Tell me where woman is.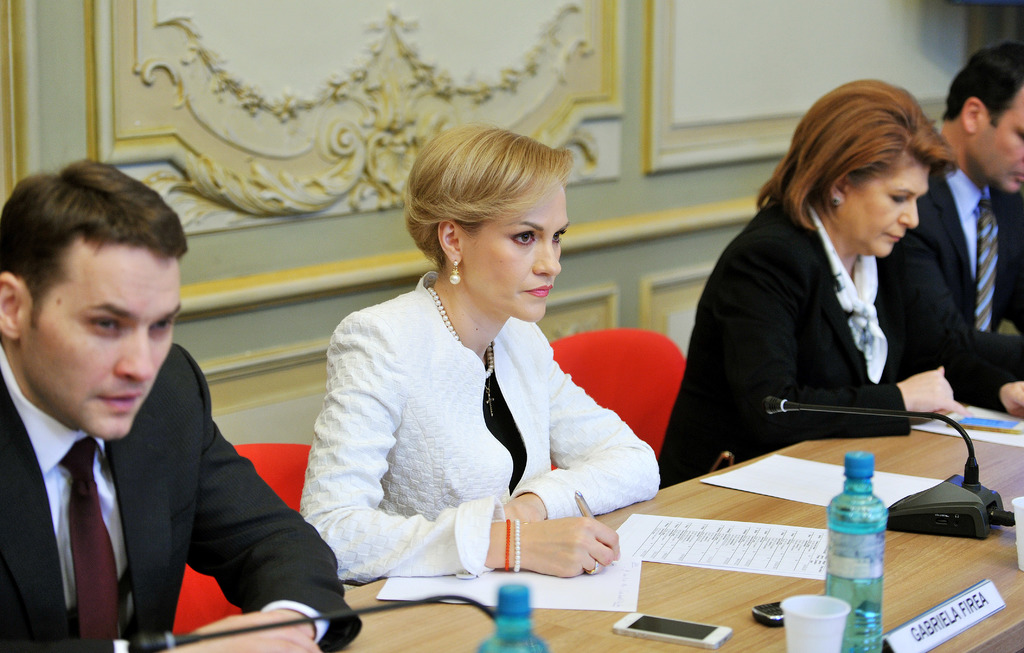
woman is at (x1=293, y1=133, x2=659, y2=602).
